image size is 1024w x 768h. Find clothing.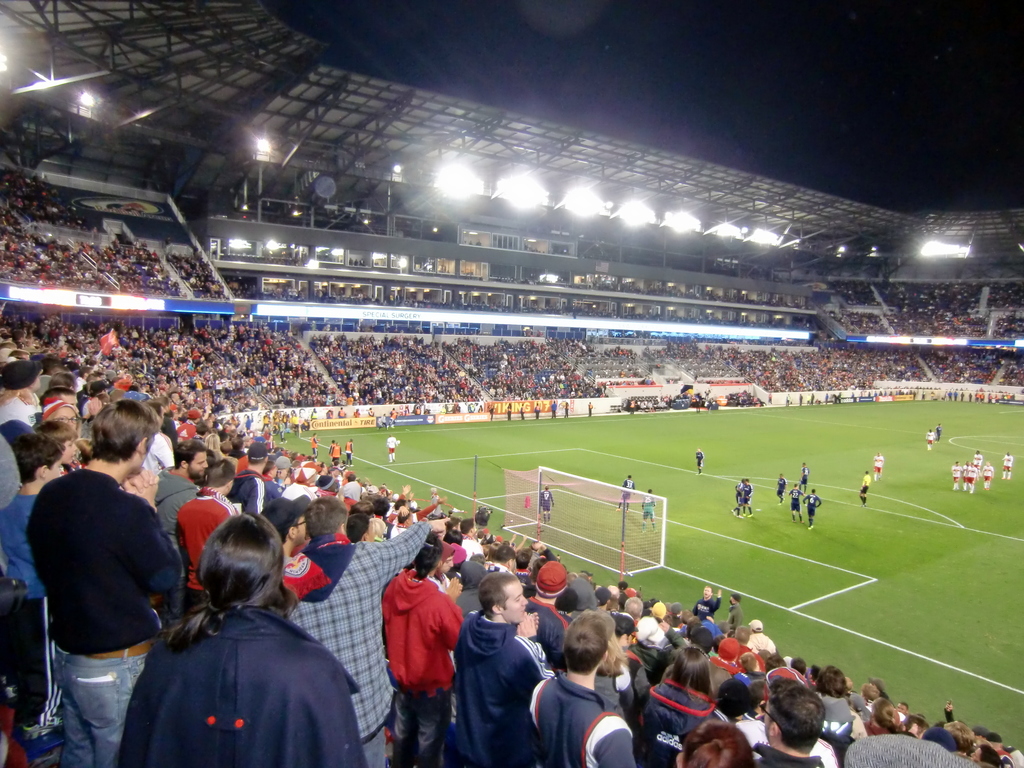
Rect(622, 477, 637, 503).
